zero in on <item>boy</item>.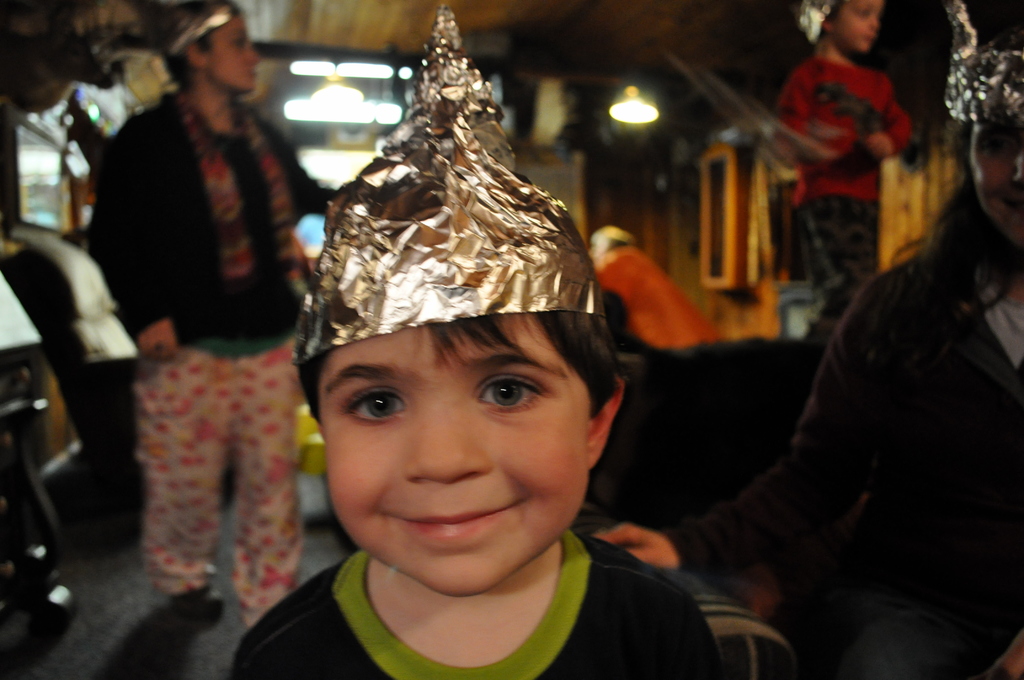
Zeroed in: crop(765, 0, 911, 345).
